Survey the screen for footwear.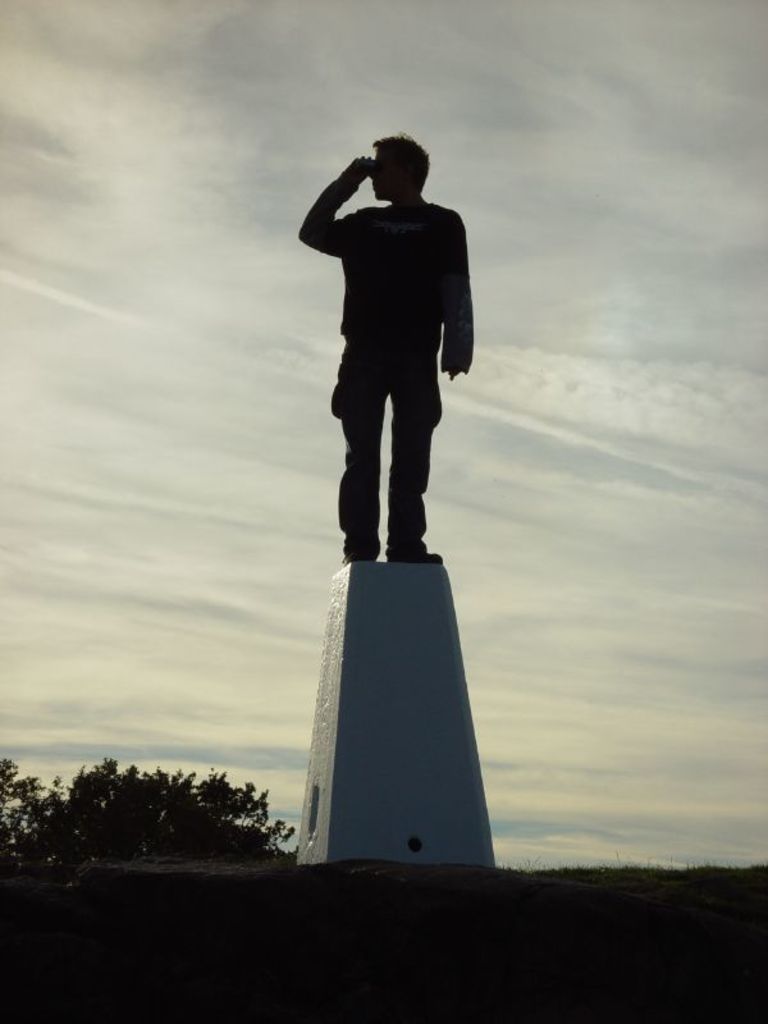
Survey found: bbox(340, 562, 369, 563).
